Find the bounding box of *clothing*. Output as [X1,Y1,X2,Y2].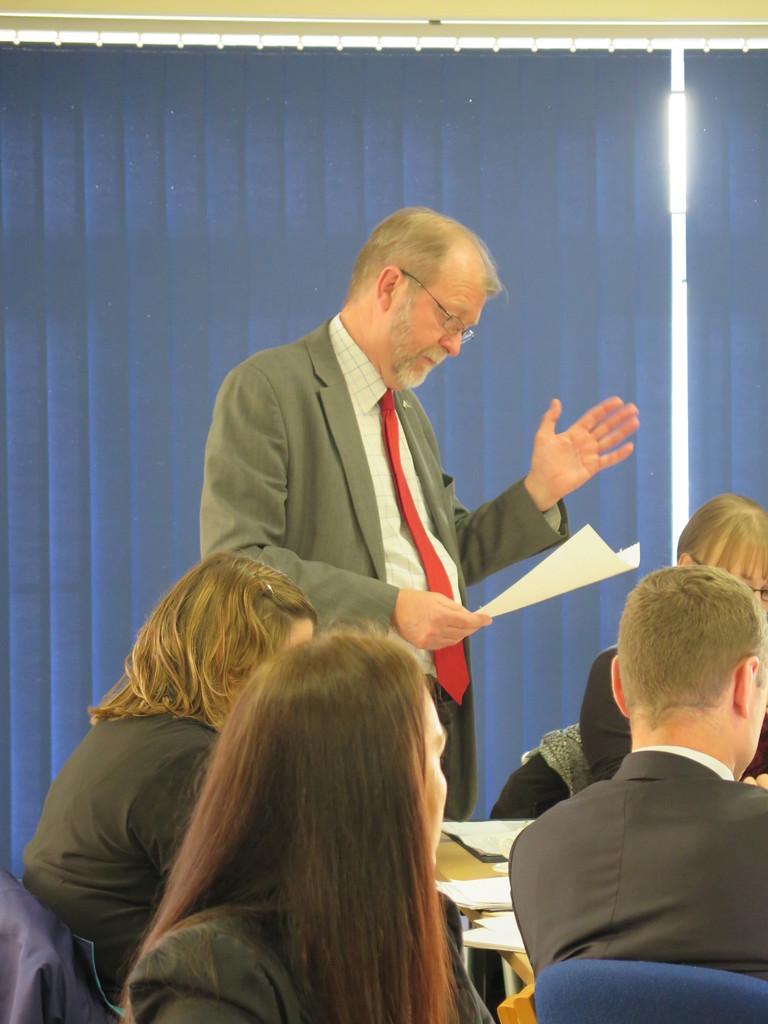
[128,906,495,1023].
